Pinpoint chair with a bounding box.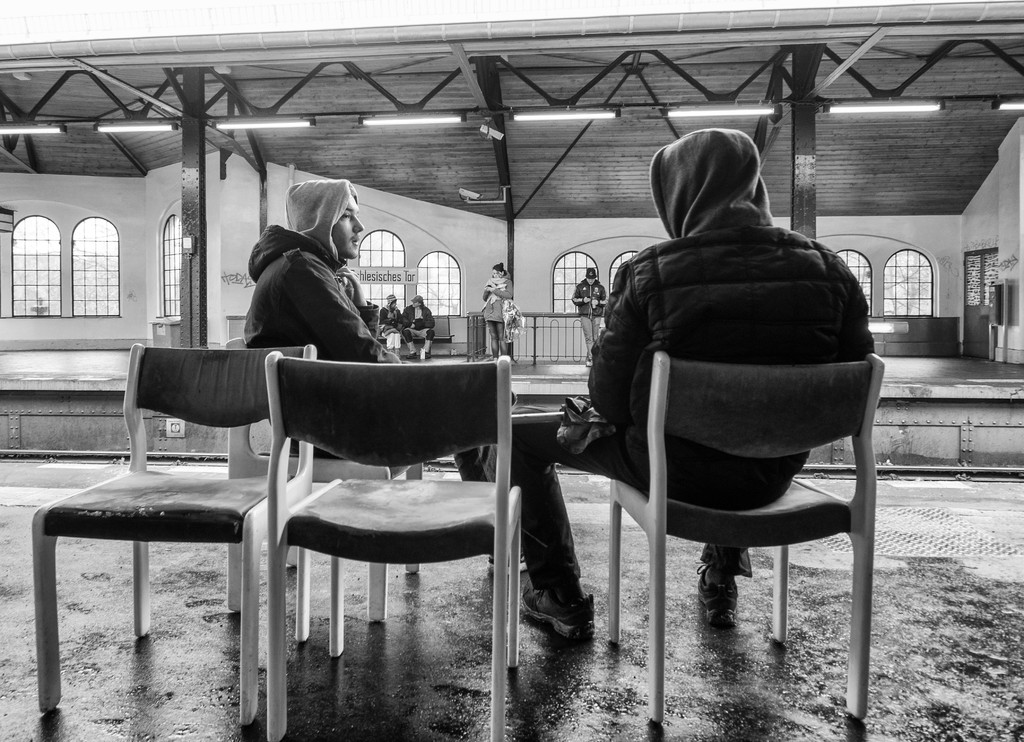
Rect(29, 301, 305, 706).
